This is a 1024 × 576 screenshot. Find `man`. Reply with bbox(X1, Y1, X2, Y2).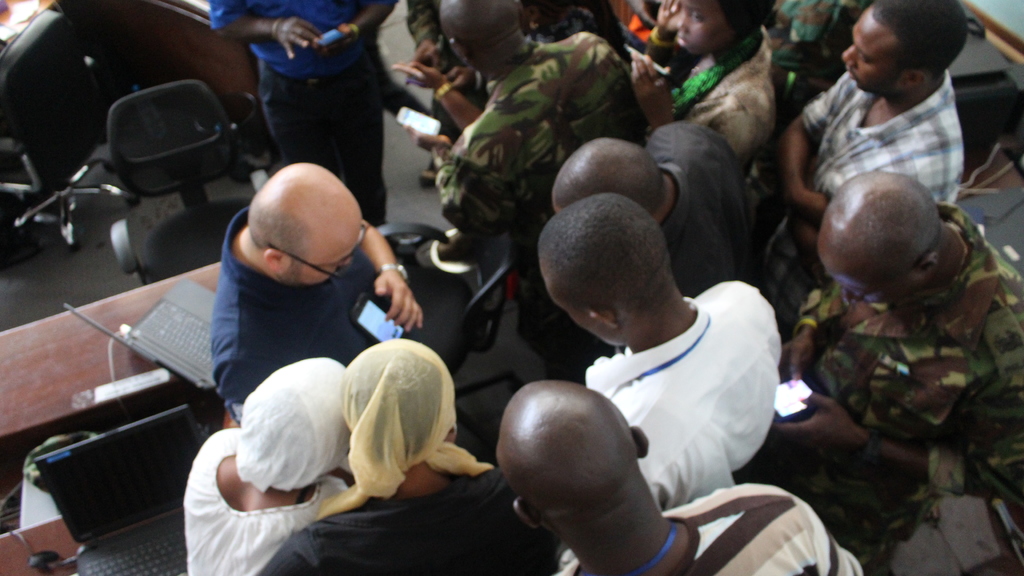
bbox(496, 378, 868, 575).
